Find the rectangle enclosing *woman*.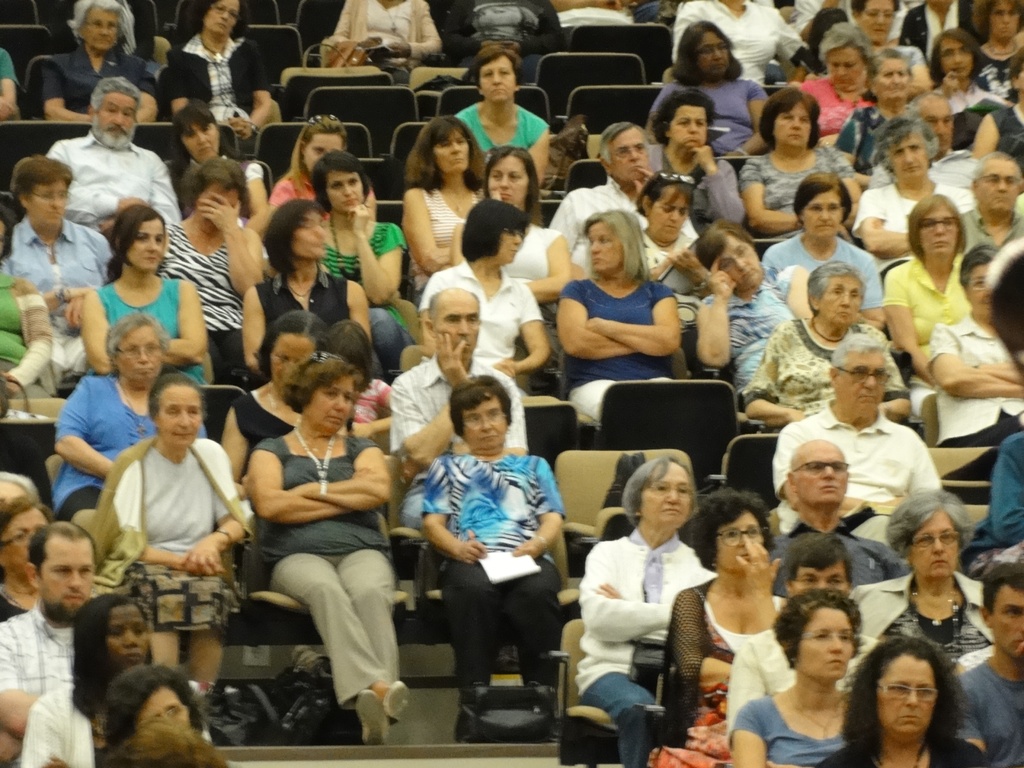
detection(648, 85, 749, 233).
